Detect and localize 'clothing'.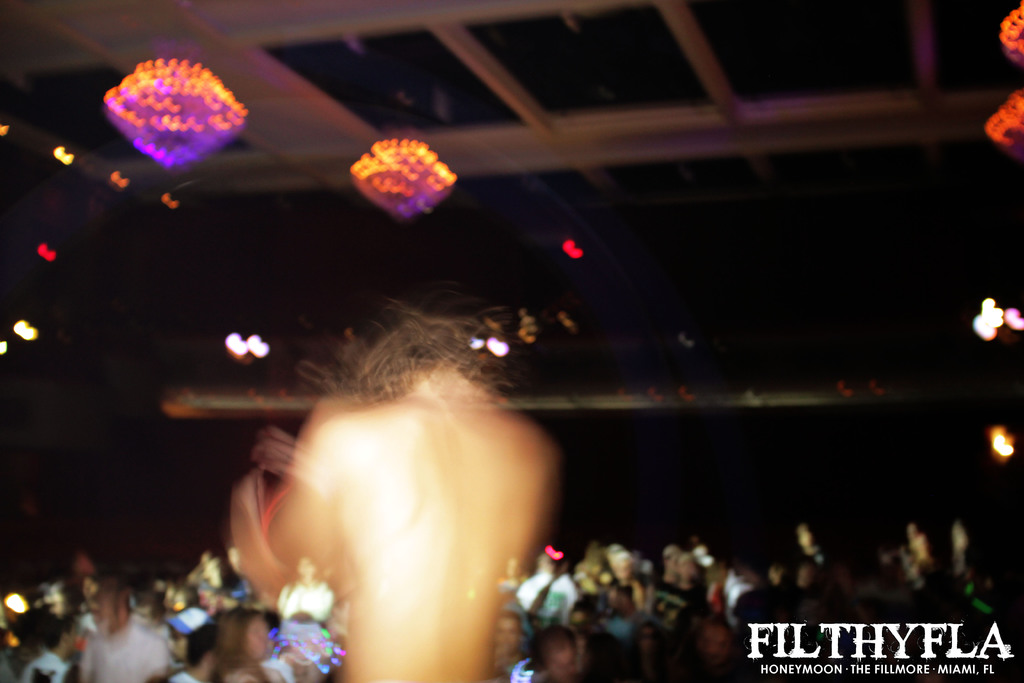
Localized at region(27, 649, 70, 682).
